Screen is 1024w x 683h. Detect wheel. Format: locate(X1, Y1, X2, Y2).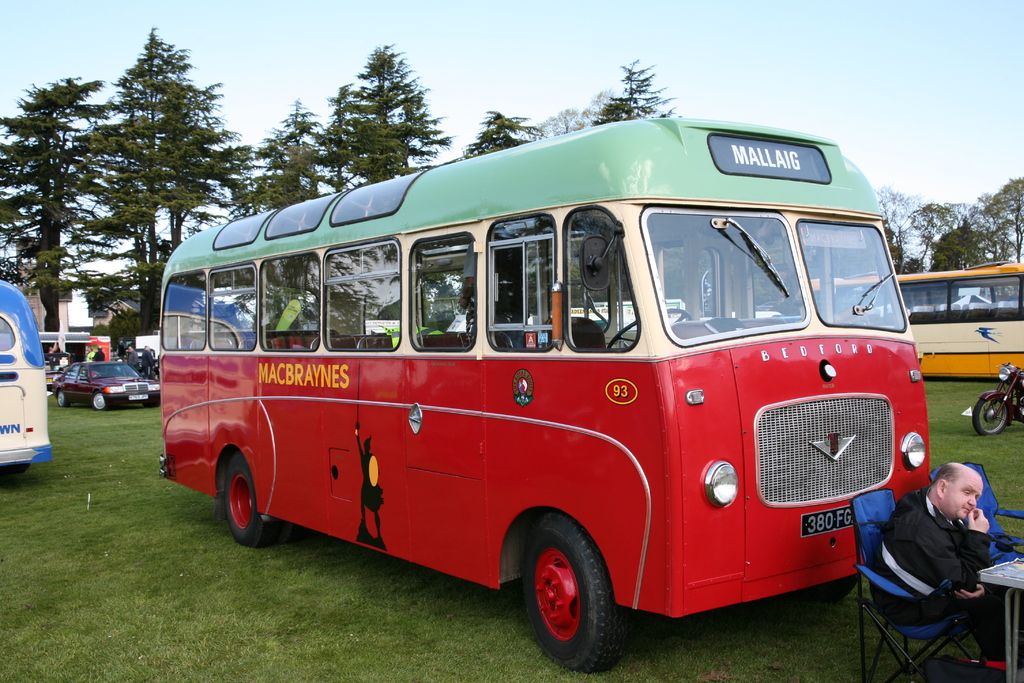
locate(89, 393, 109, 411).
